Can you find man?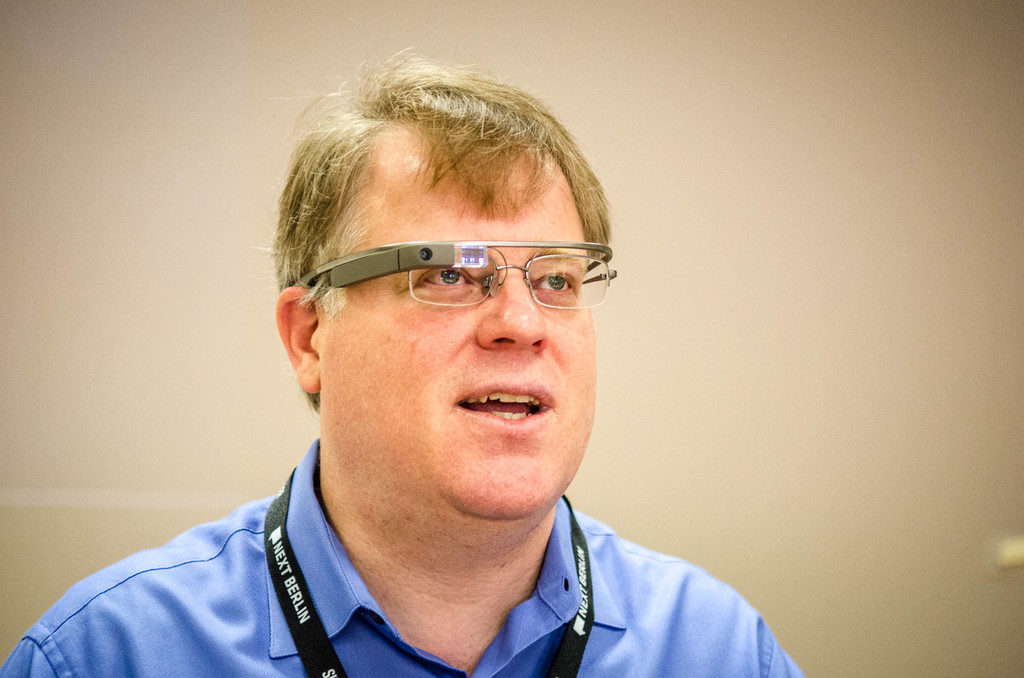
Yes, bounding box: select_region(27, 54, 814, 677).
